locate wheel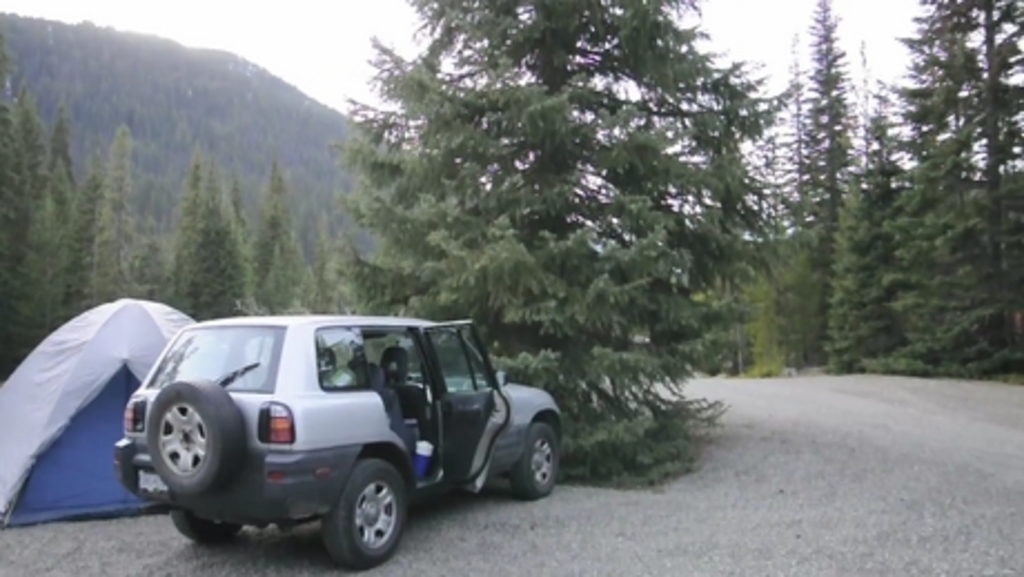
x1=318 y1=452 x2=410 y2=575
